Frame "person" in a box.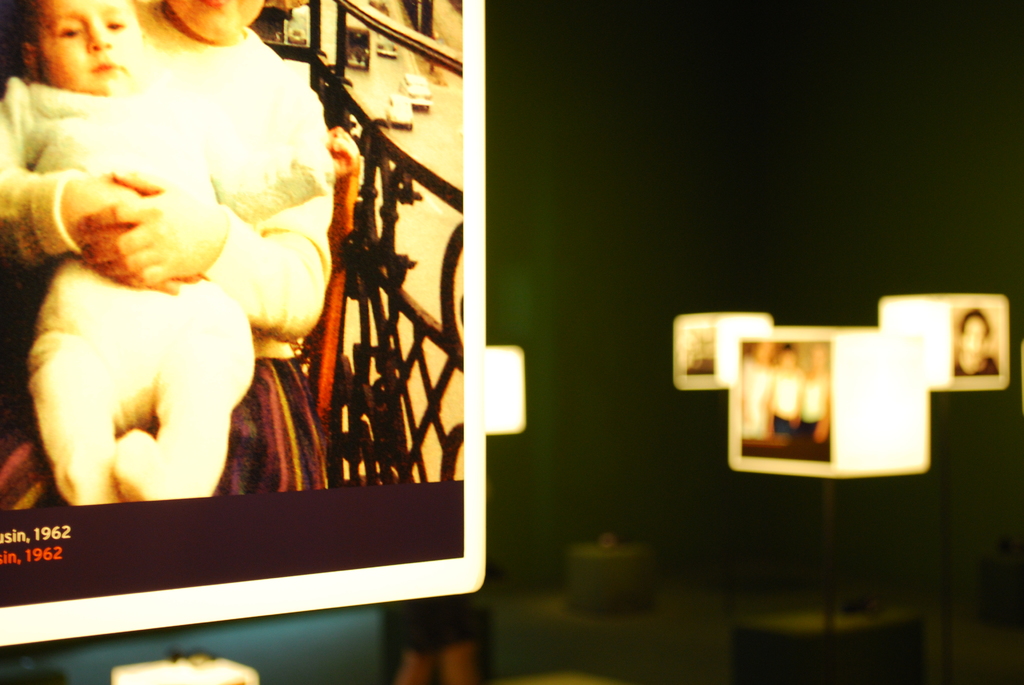
739, 338, 774, 446.
